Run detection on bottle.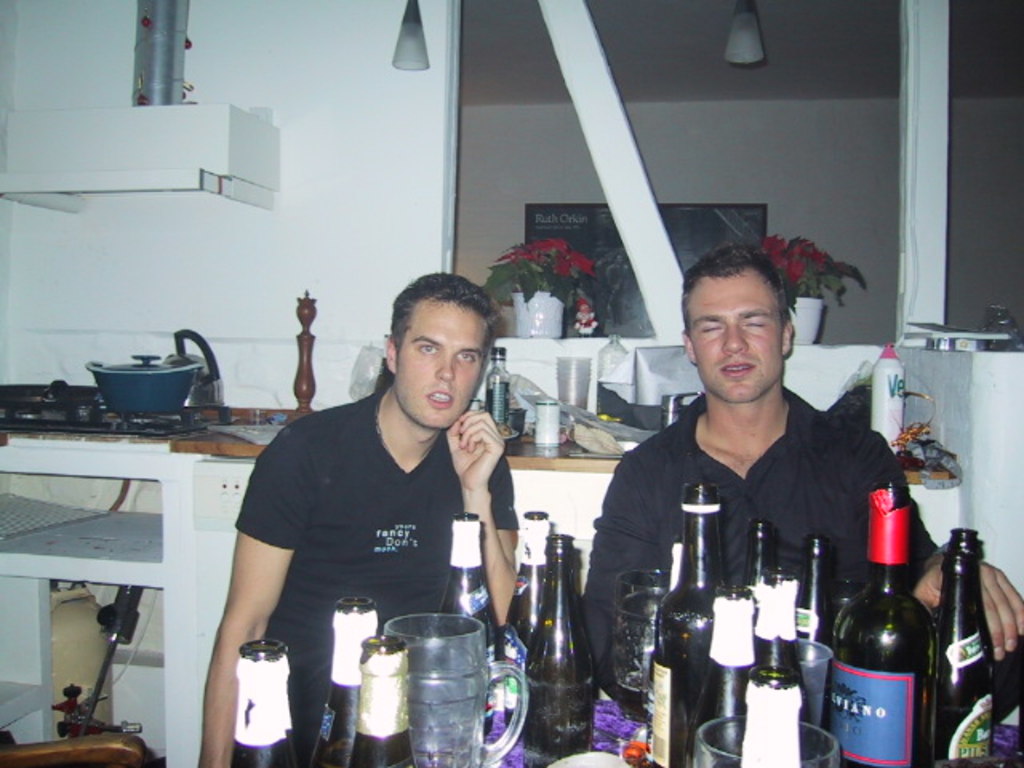
Result: left=792, top=536, right=837, bottom=693.
